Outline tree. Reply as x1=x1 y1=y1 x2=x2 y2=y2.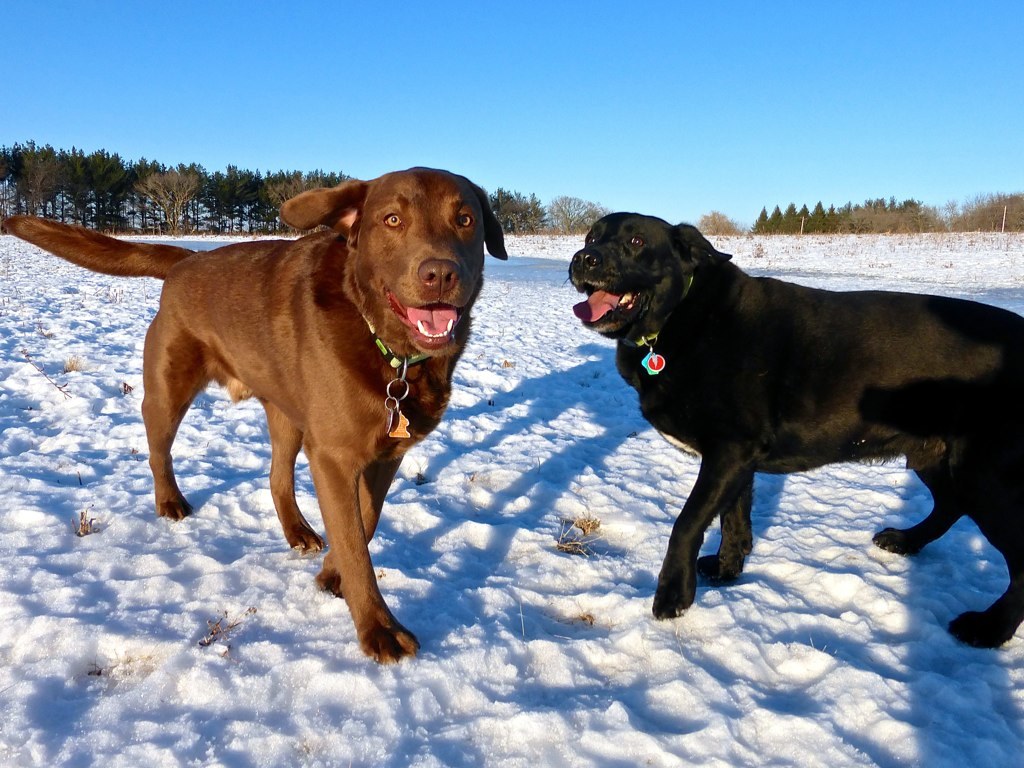
x1=774 y1=200 x2=802 y2=233.
